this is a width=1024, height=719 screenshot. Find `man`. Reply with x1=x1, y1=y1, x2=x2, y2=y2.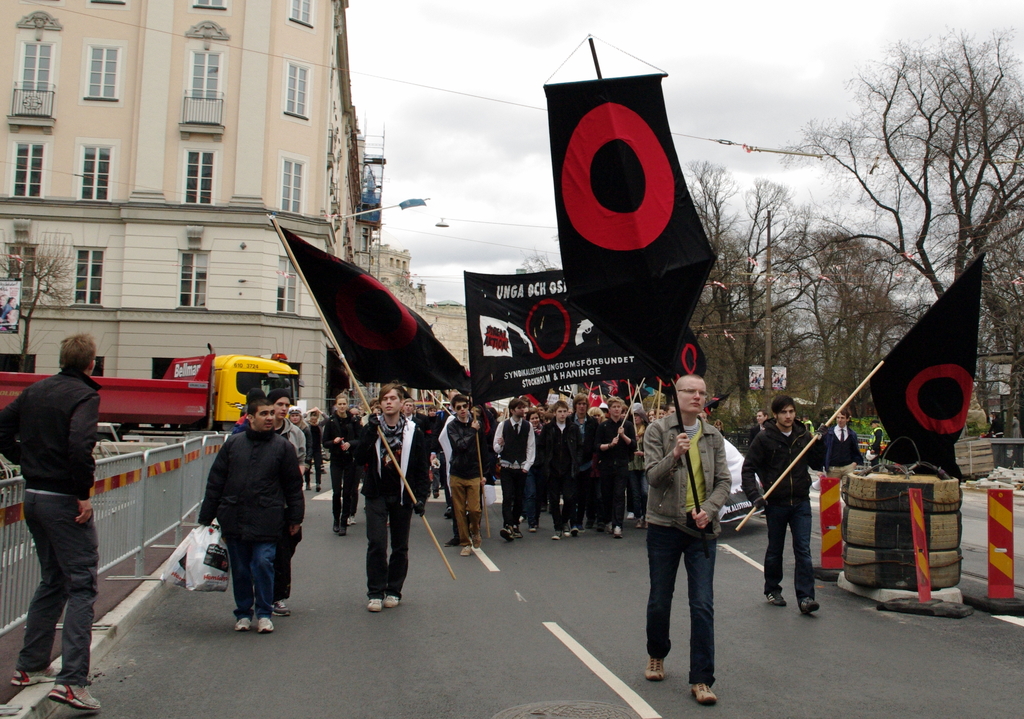
x1=237, y1=388, x2=306, y2=618.
